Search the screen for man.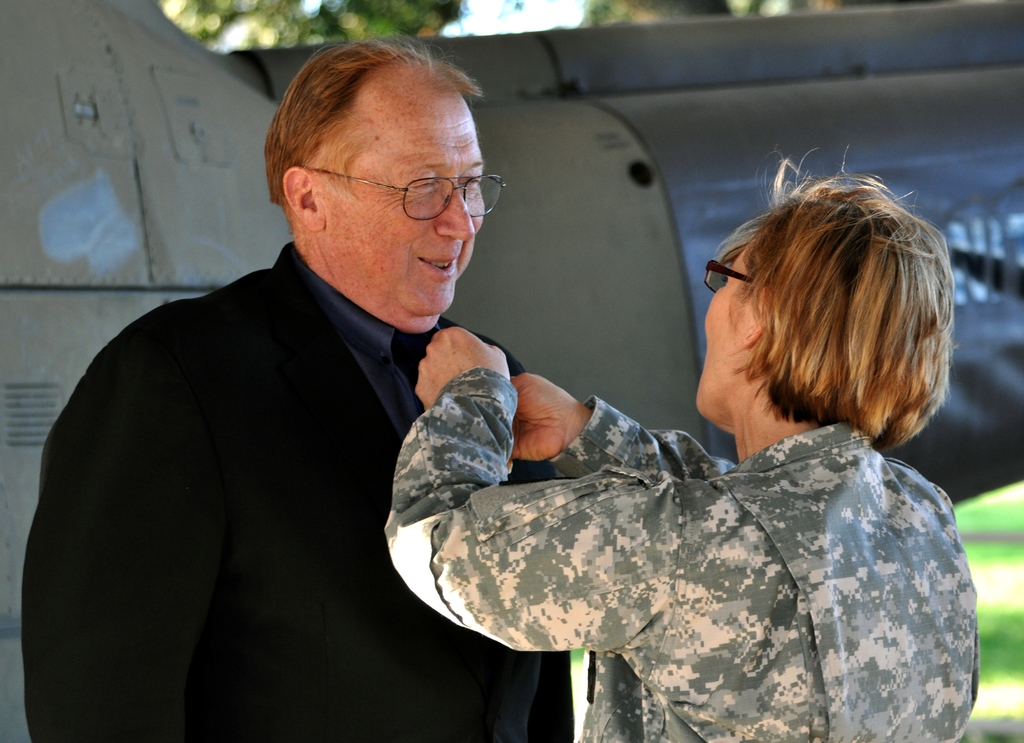
Found at 59/69/678/733.
